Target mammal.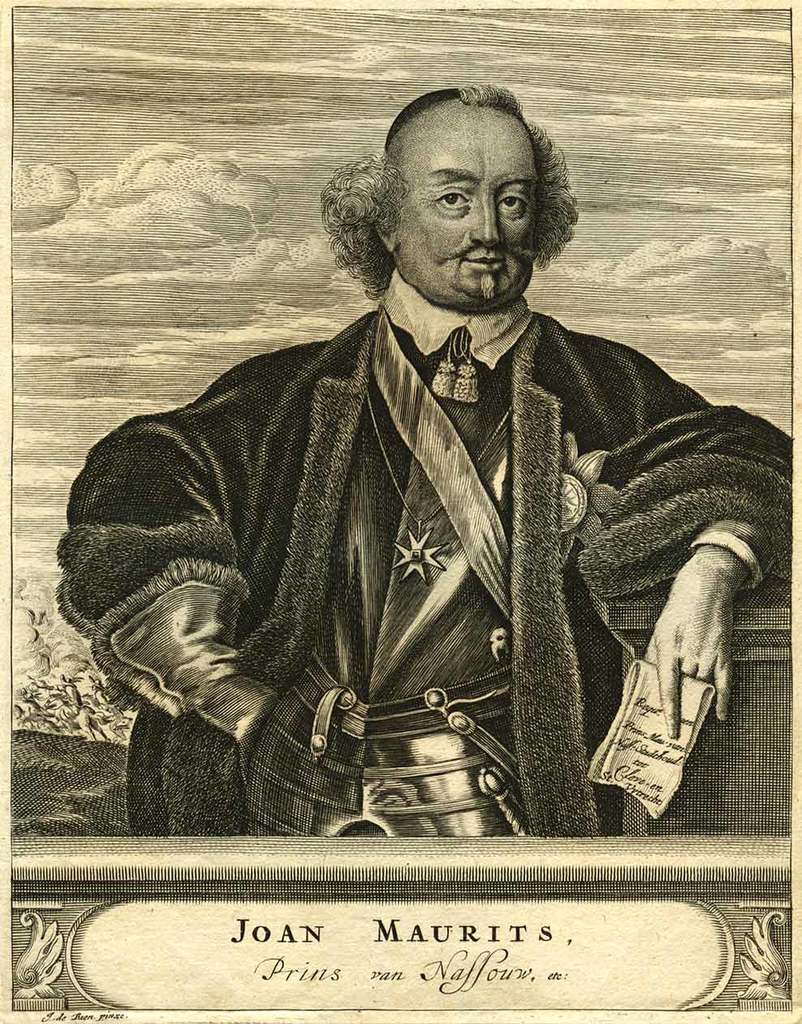
Target region: [left=58, top=150, right=752, bottom=858].
